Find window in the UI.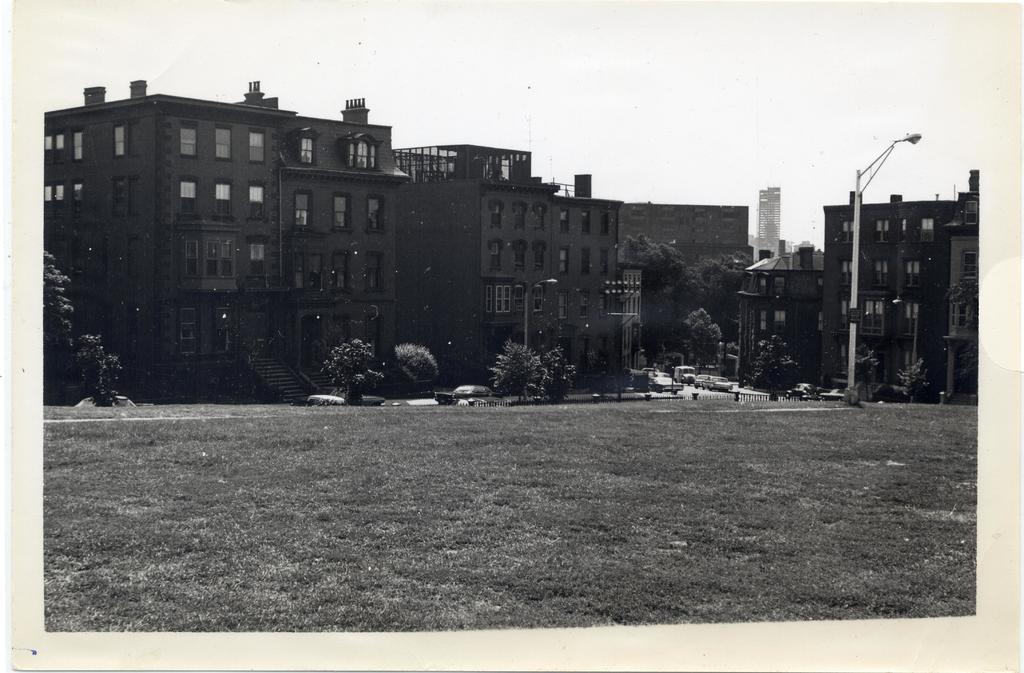
UI element at Rect(513, 245, 531, 270).
